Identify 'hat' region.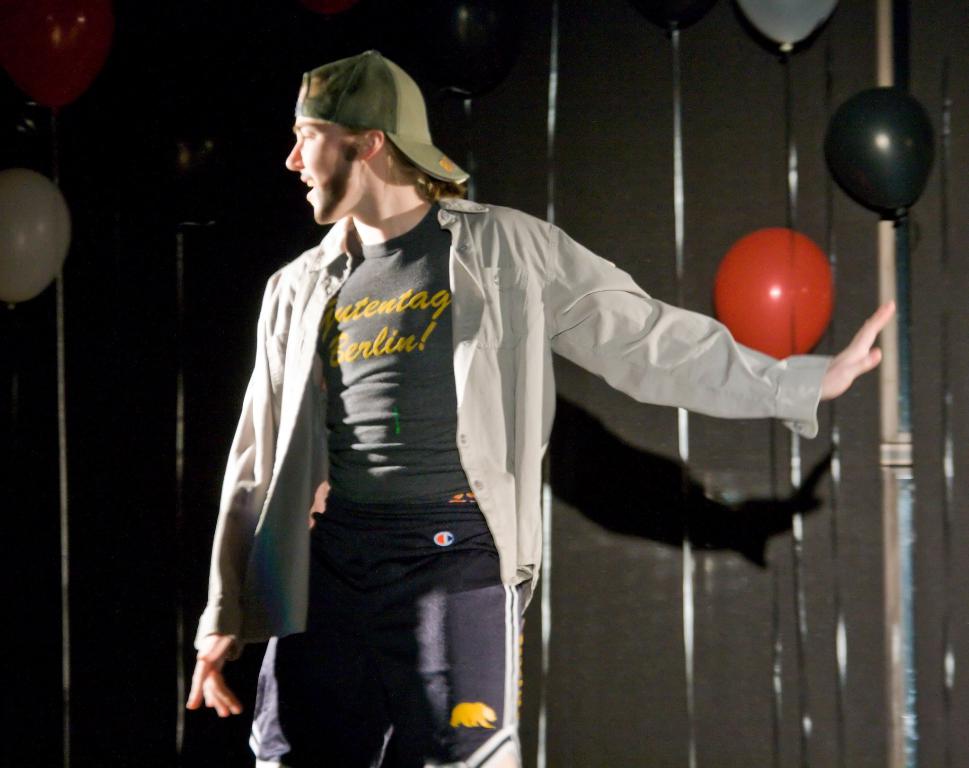
Region: (291,47,471,187).
